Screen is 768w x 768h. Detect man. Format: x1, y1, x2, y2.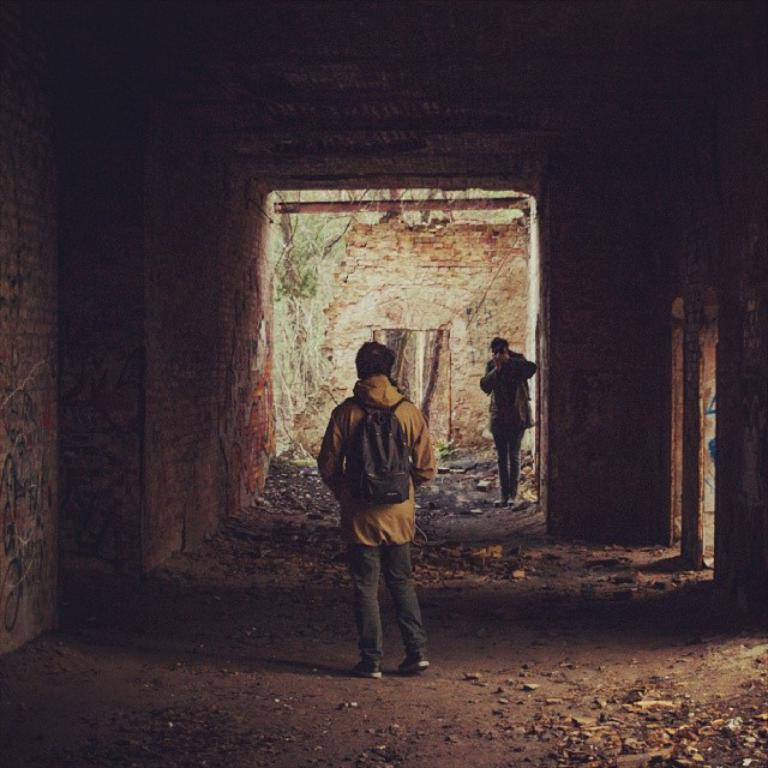
325, 338, 450, 691.
